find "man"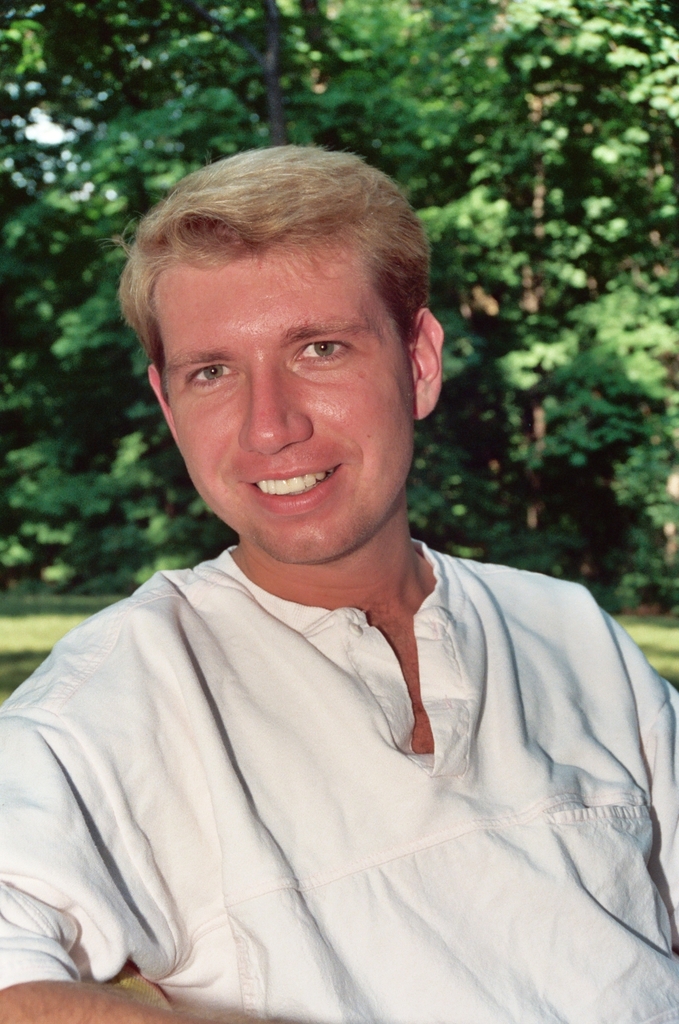
(0,165,678,998)
